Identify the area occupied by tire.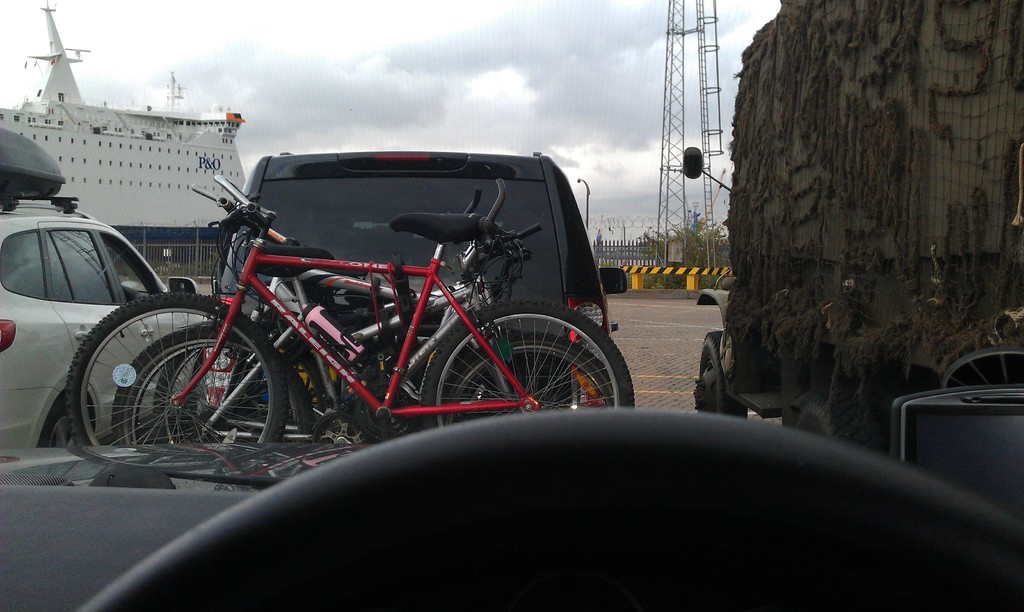
Area: box=[63, 293, 287, 450].
